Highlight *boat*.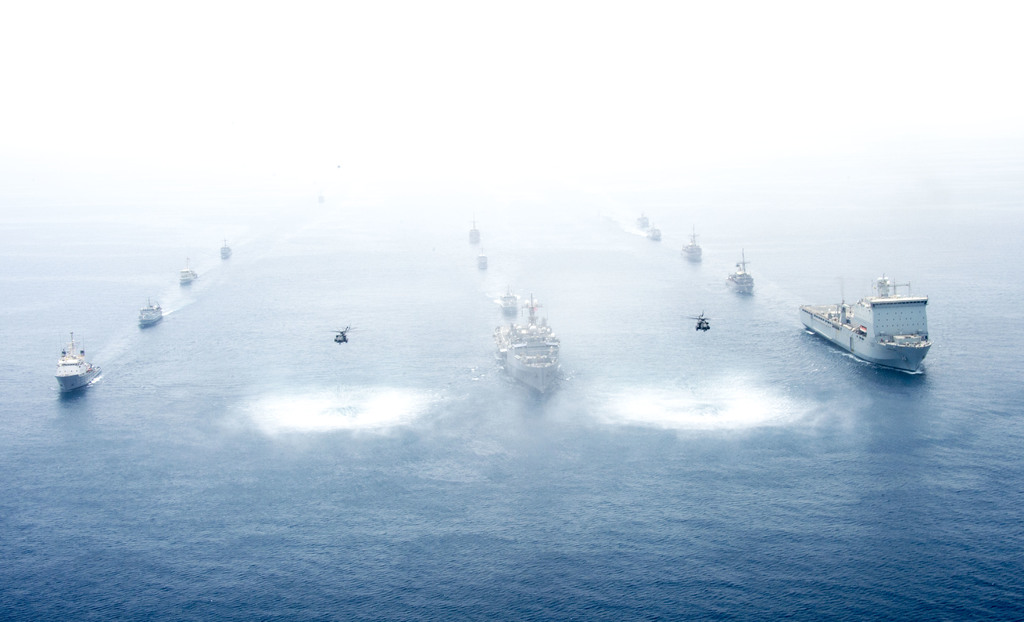
Highlighted region: detection(467, 215, 488, 251).
